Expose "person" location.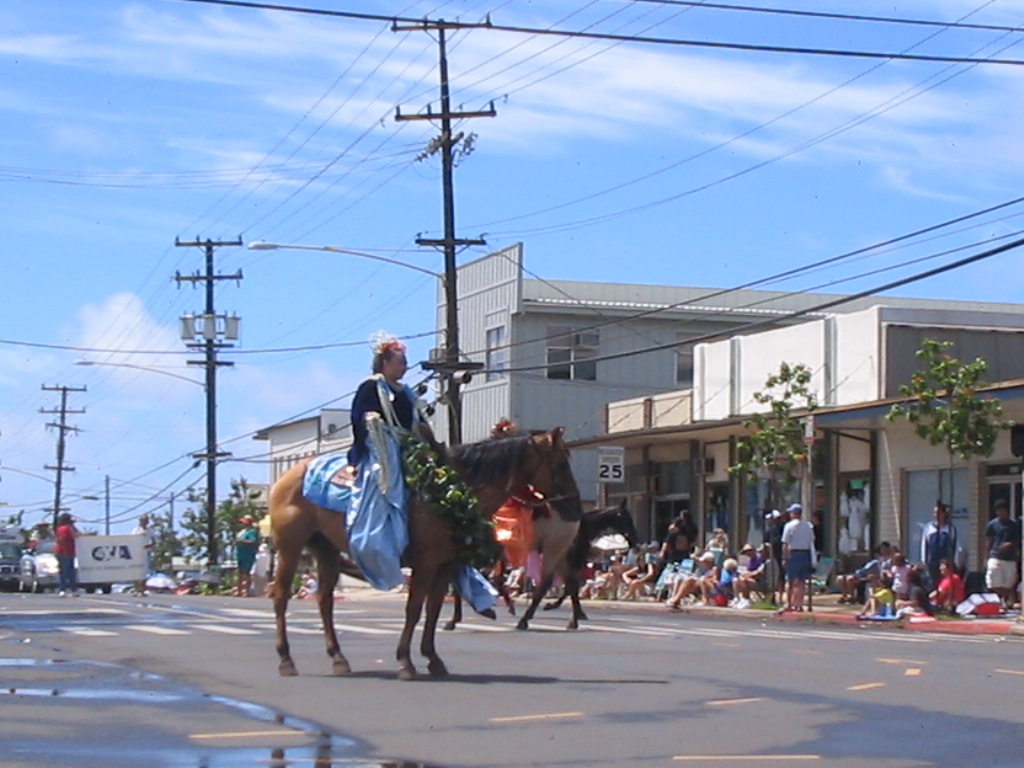
Exposed at left=233, top=512, right=260, bottom=591.
